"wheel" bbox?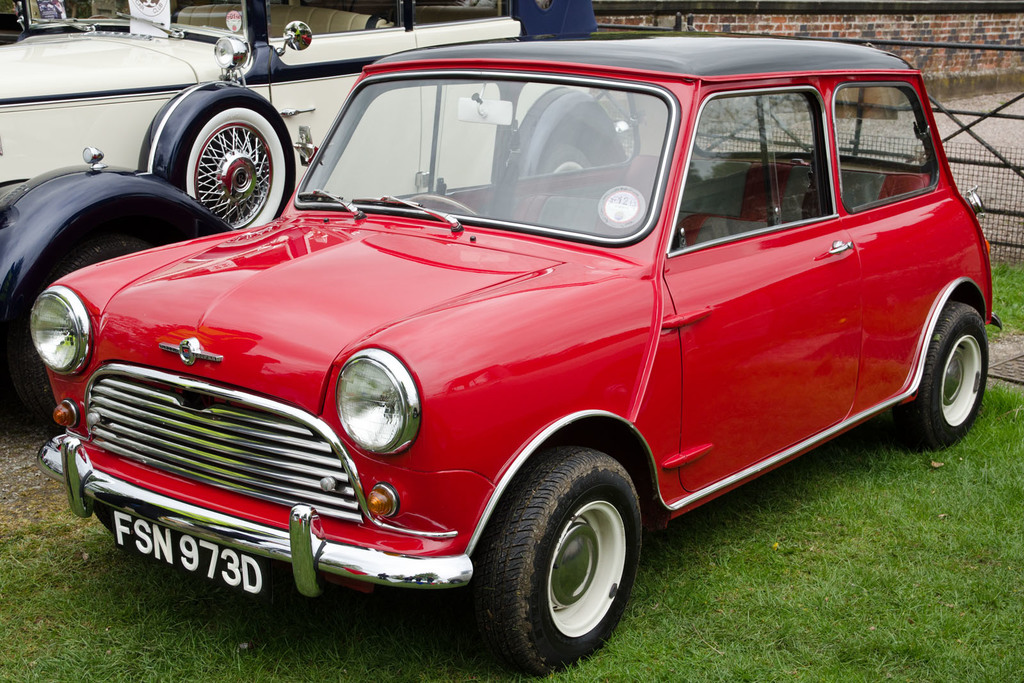
crop(472, 447, 643, 676)
